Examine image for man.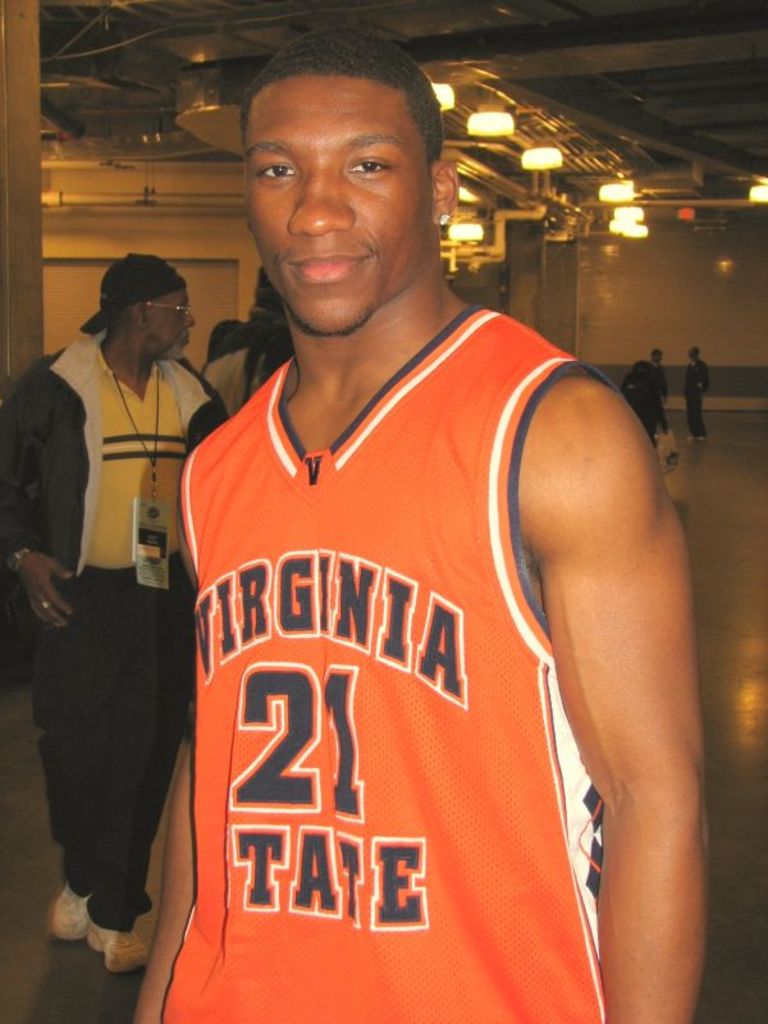
Examination result: x1=132, y1=20, x2=708, y2=1023.
